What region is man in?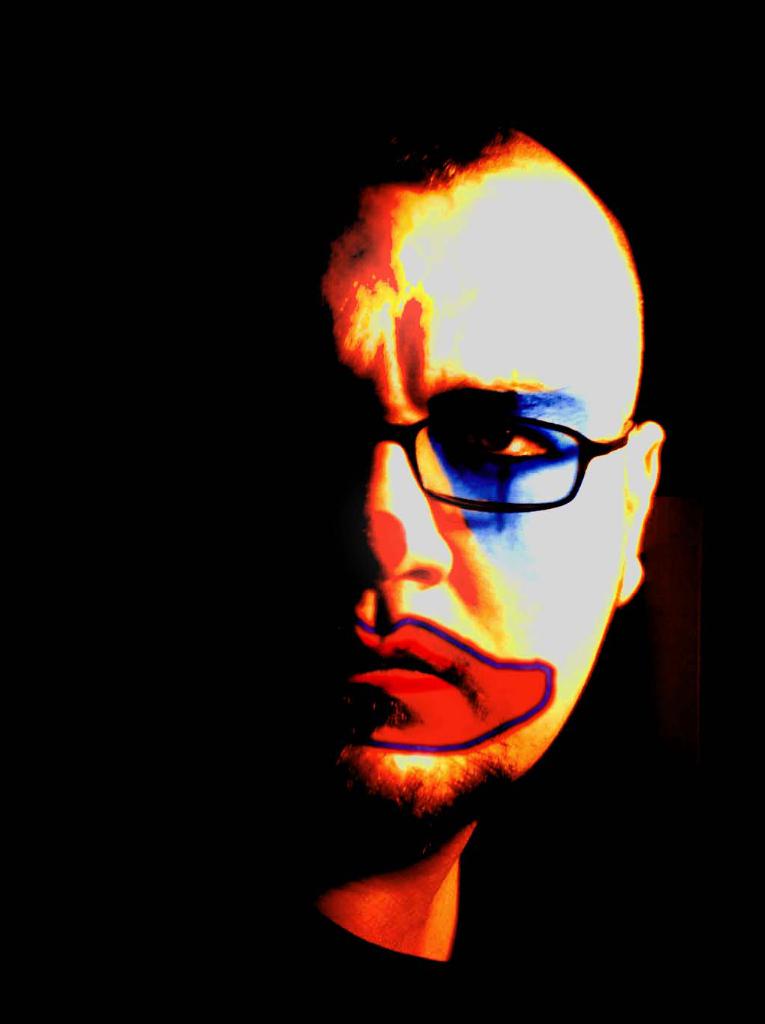
257 138 747 1016.
